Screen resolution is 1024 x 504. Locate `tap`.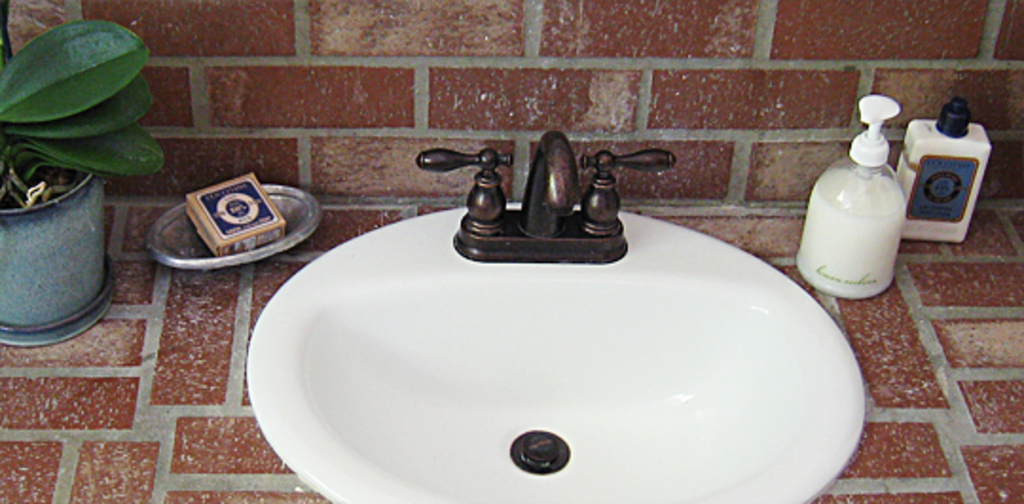
select_region(521, 133, 586, 237).
